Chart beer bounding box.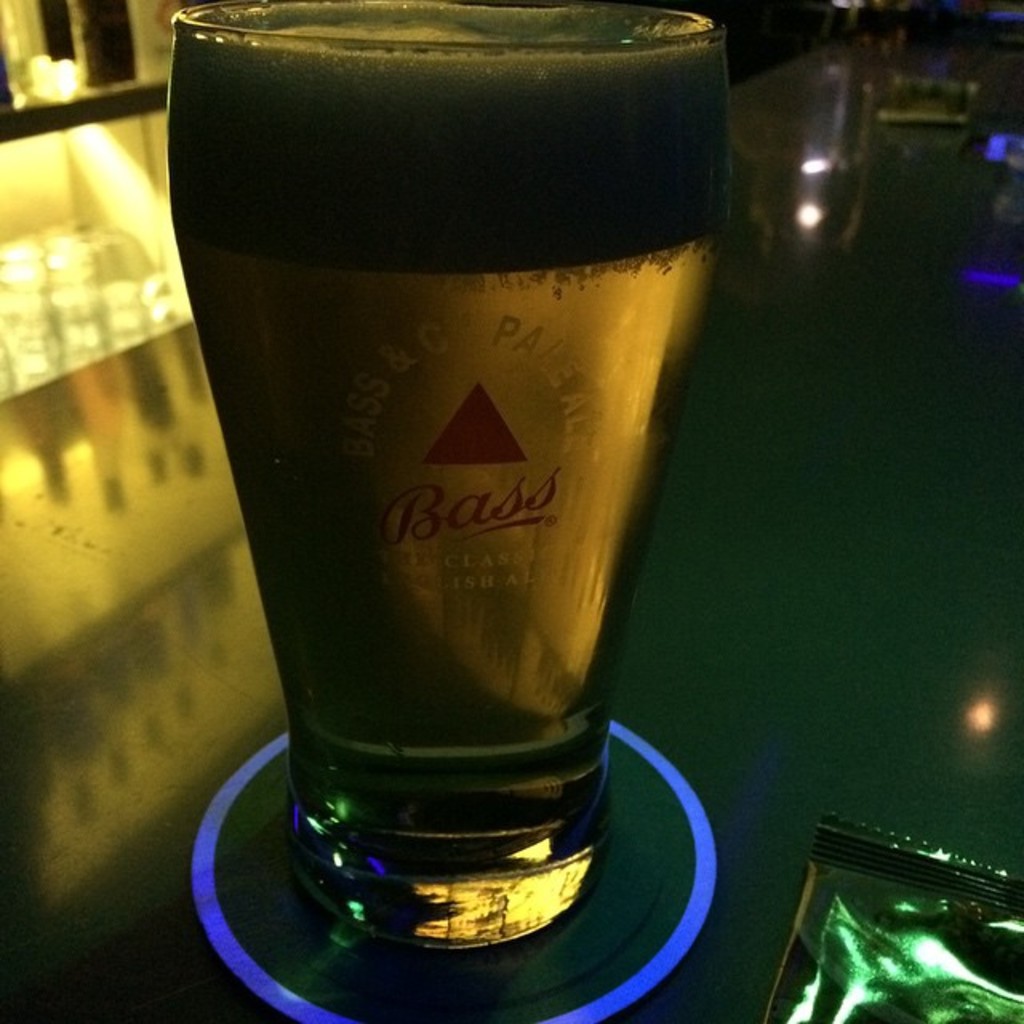
Charted: (154, 6, 731, 949).
